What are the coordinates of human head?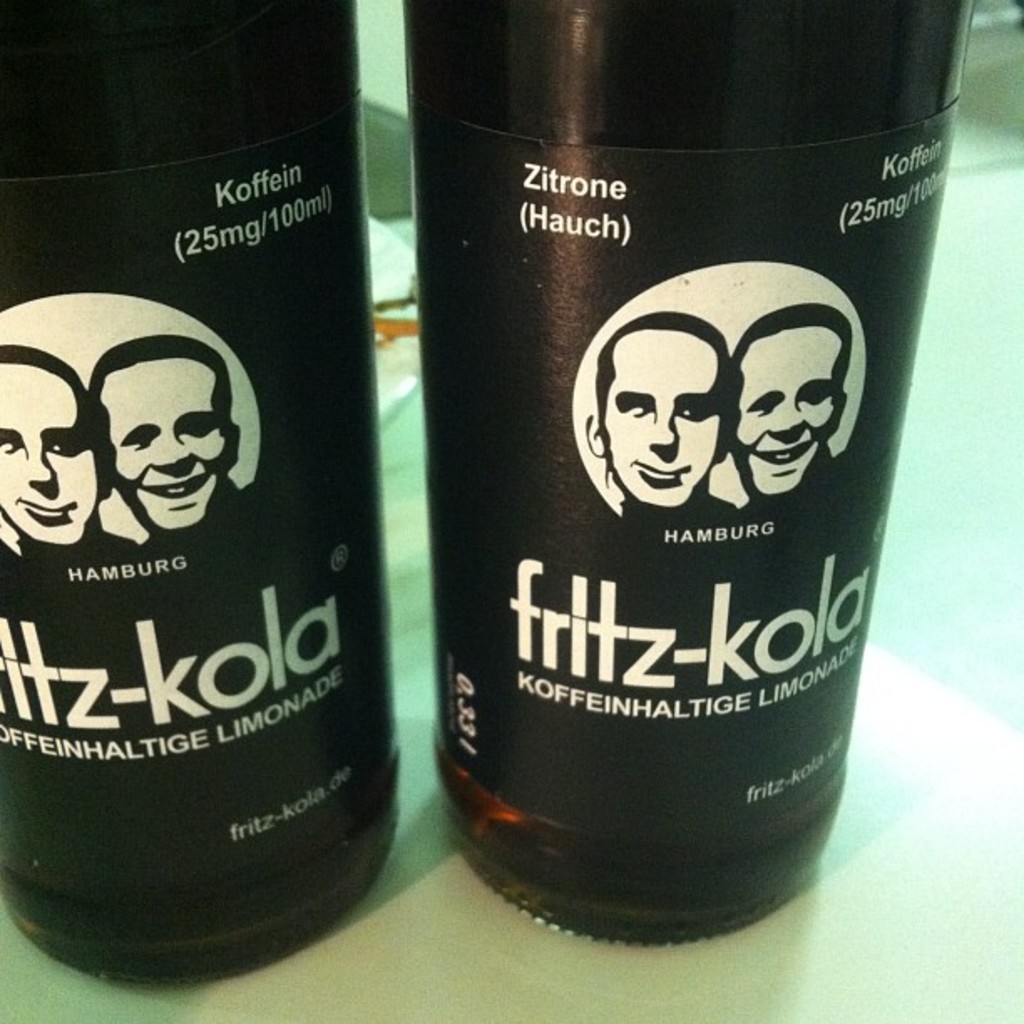
<box>28,296,278,571</box>.
